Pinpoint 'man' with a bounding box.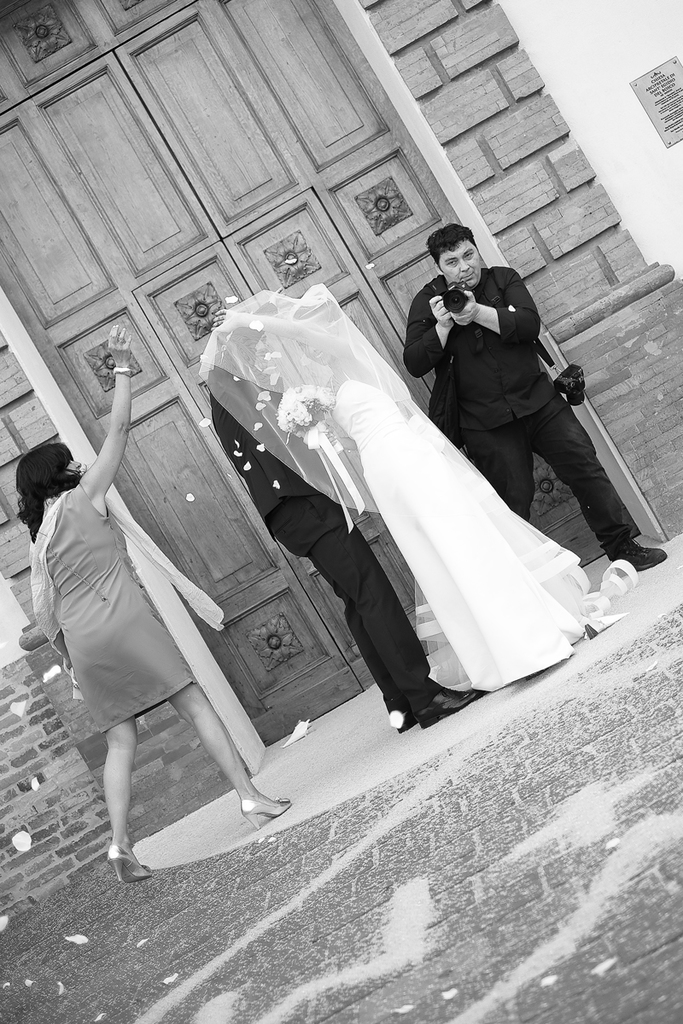
[left=205, top=319, right=484, bottom=737].
